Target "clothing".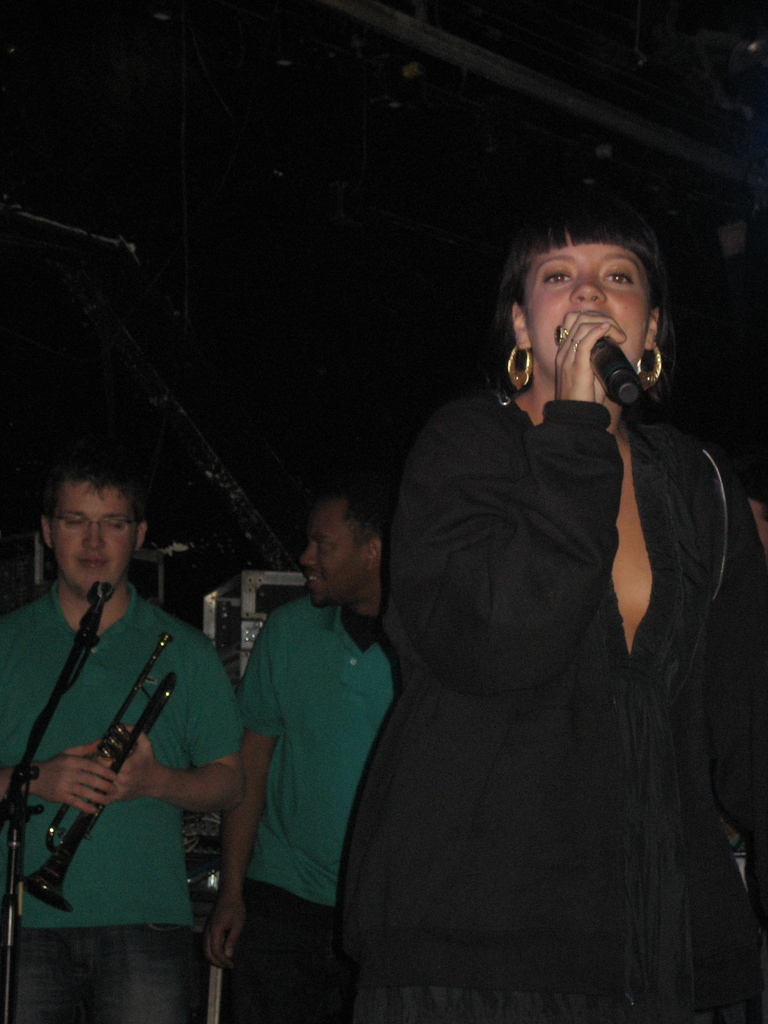
Target region: Rect(0, 585, 247, 1023).
